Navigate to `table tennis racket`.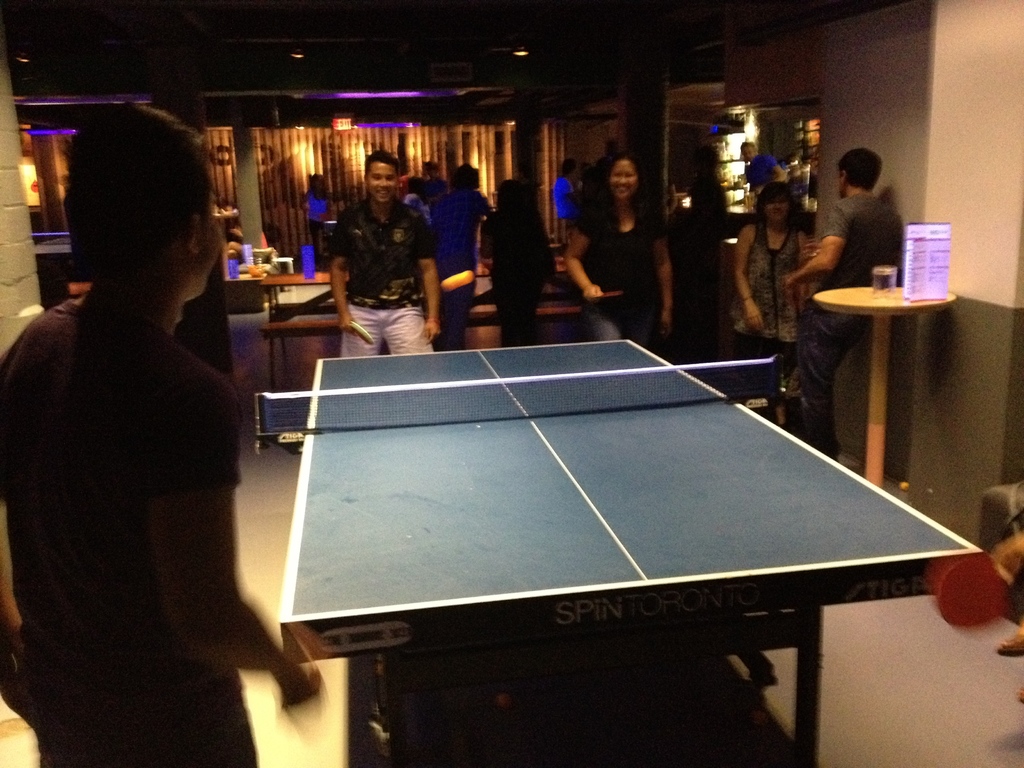
Navigation target: rect(595, 288, 625, 299).
